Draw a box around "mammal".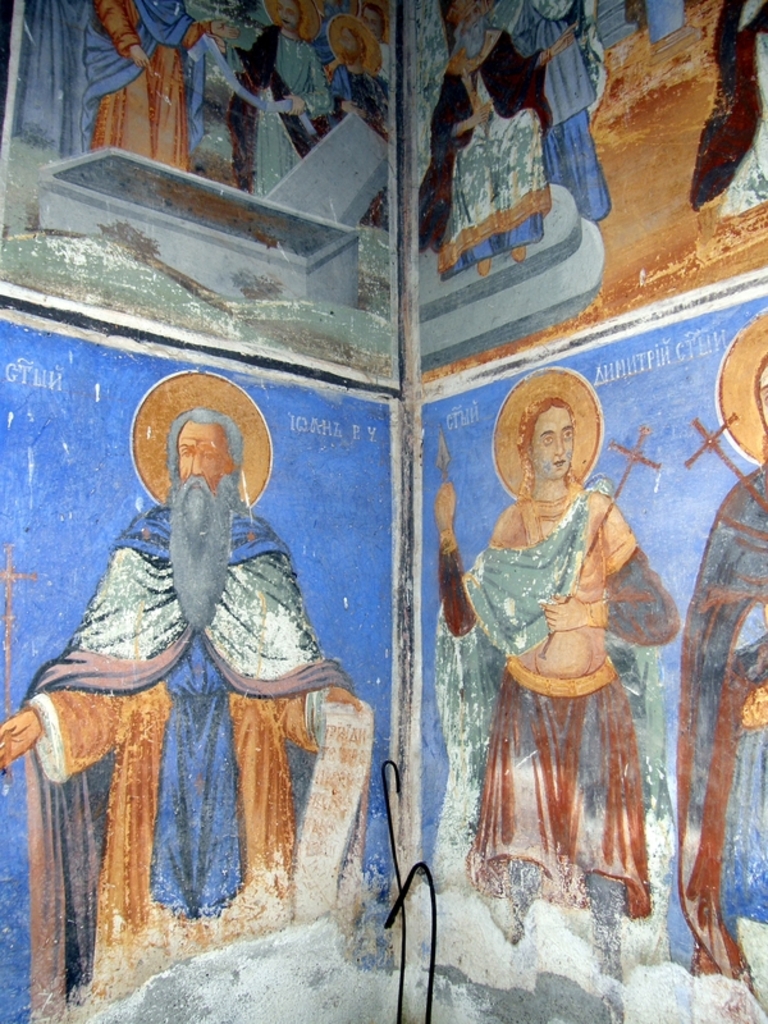
{"x1": 337, "y1": 8, "x2": 390, "y2": 124}.
